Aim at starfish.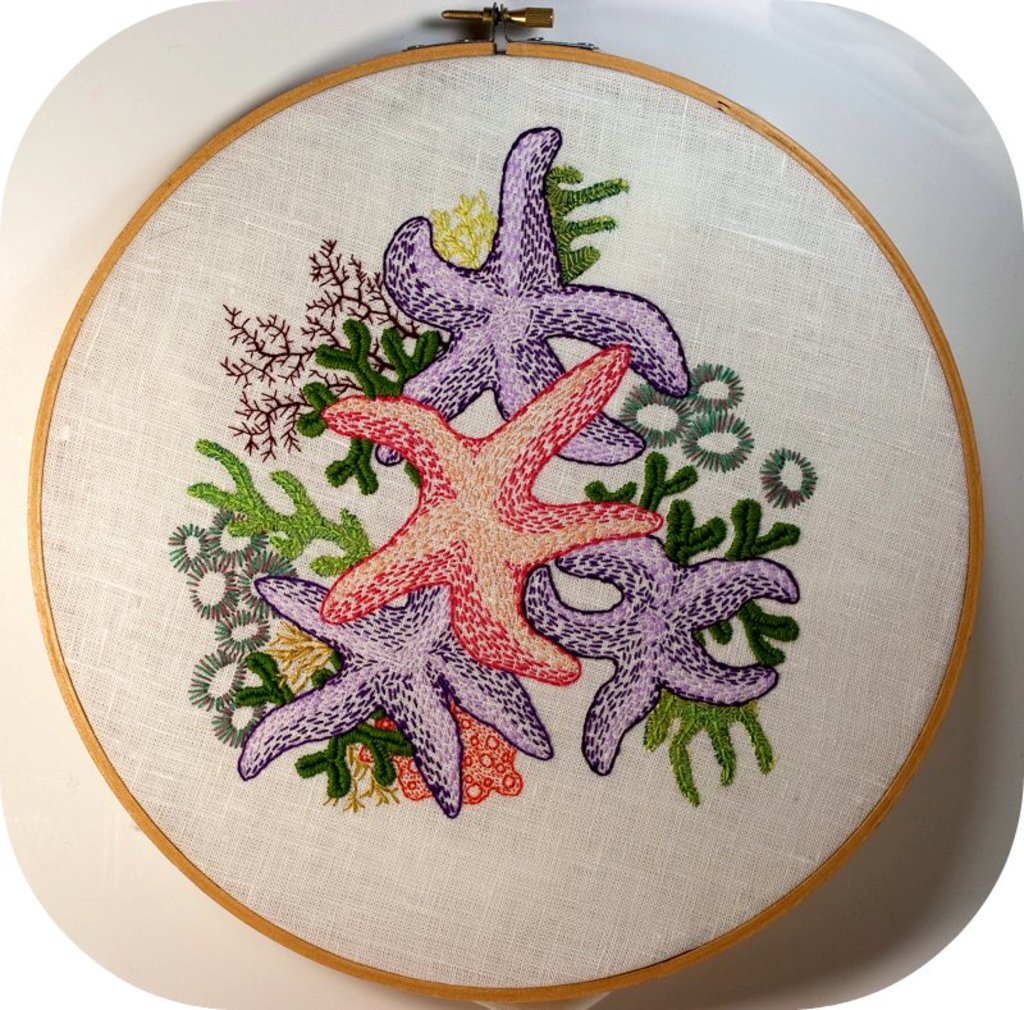
Aimed at <box>316,346,657,685</box>.
